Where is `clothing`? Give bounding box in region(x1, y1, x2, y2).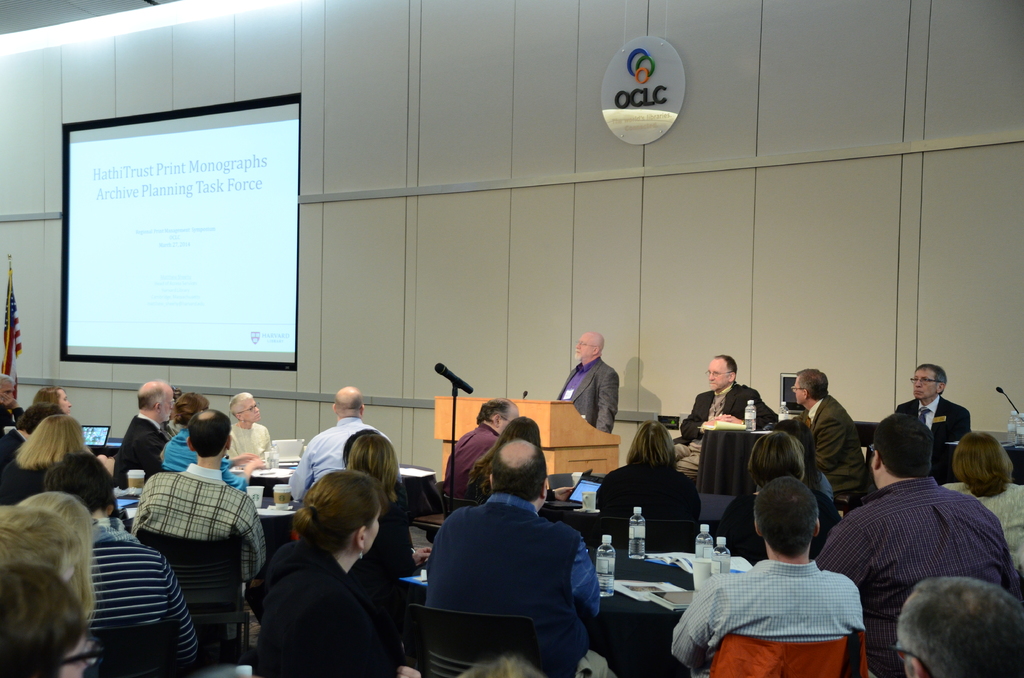
region(0, 459, 48, 504).
